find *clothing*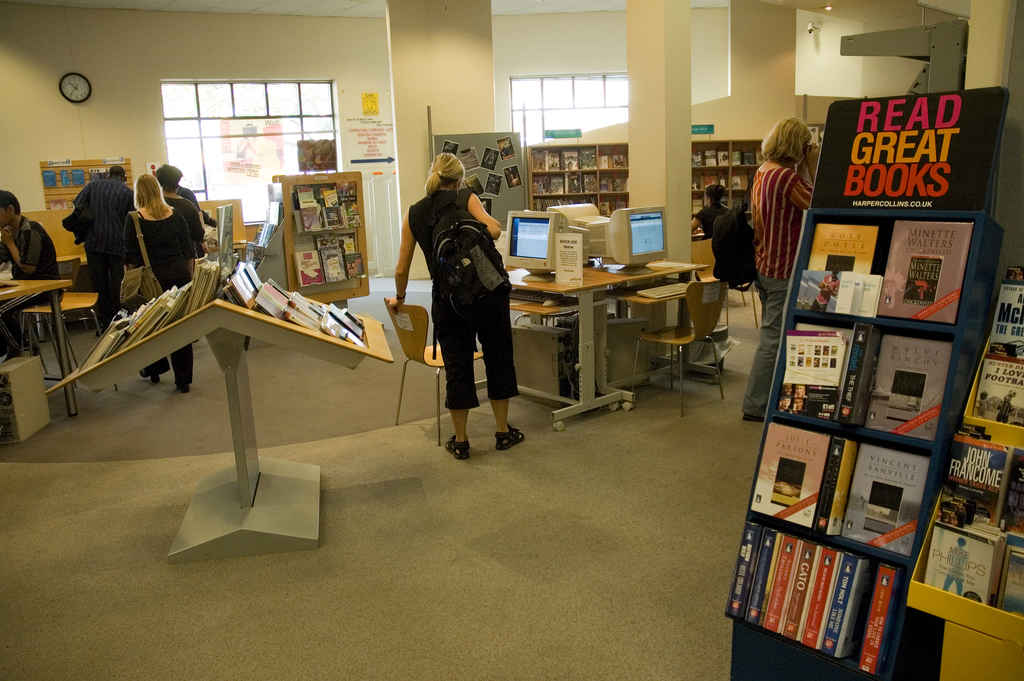
region(0, 213, 63, 354)
